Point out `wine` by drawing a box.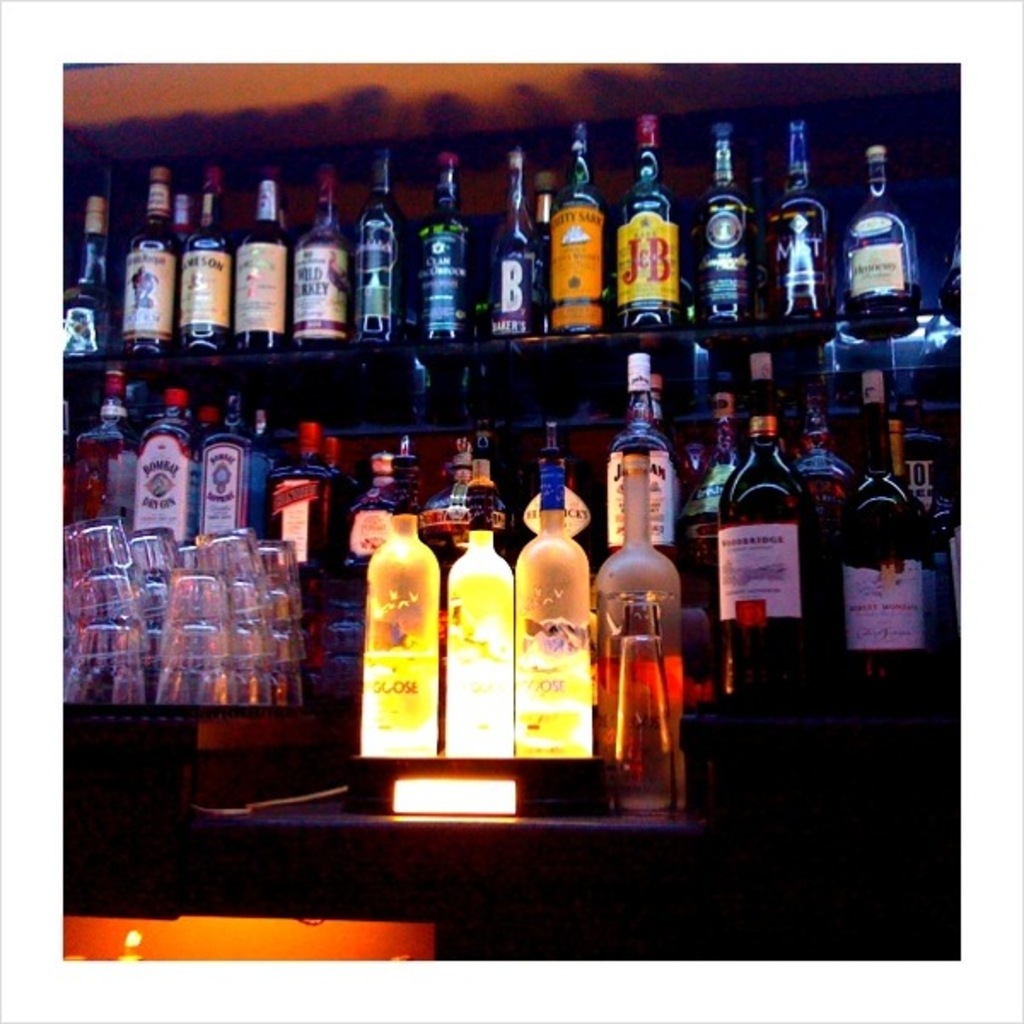
region(413, 133, 468, 348).
